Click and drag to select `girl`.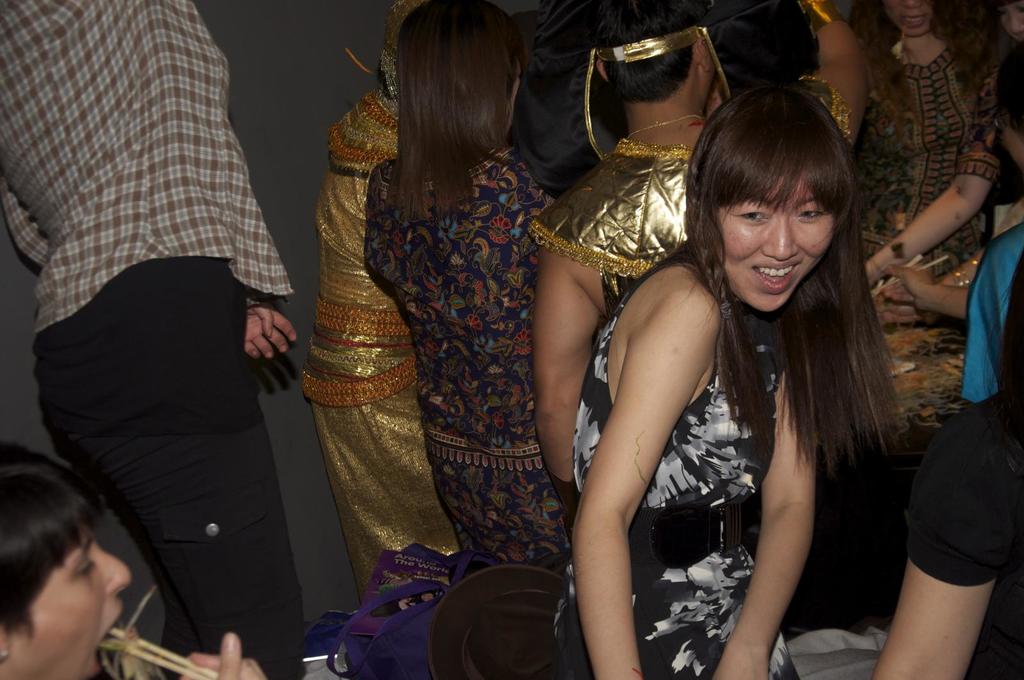
Selection: (551, 88, 897, 679).
